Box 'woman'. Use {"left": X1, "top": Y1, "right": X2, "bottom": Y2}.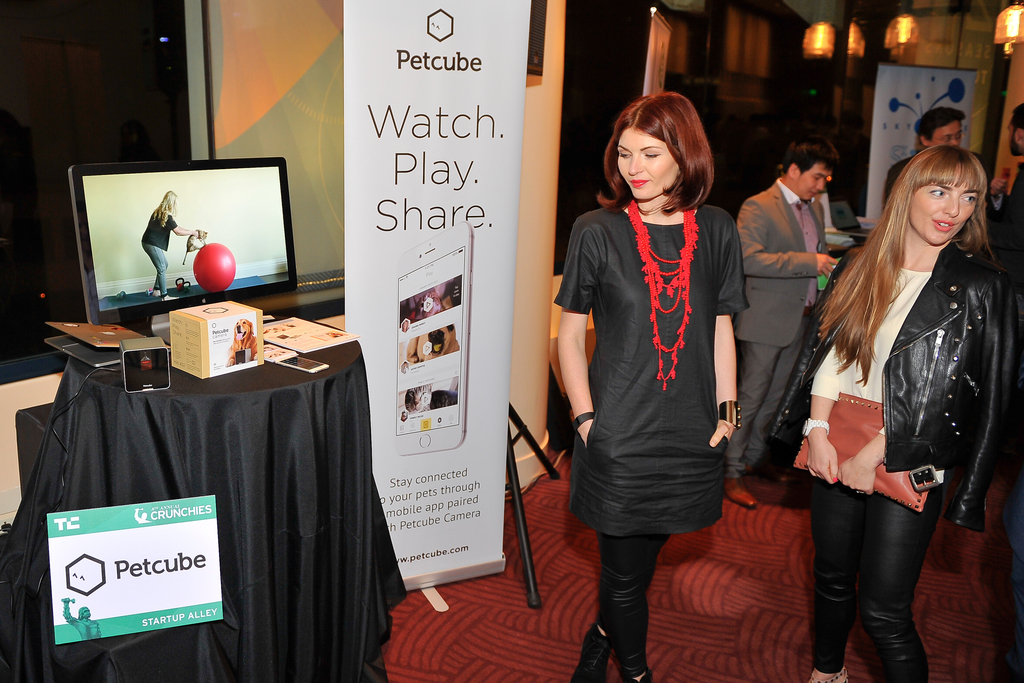
{"left": 552, "top": 92, "right": 743, "bottom": 682}.
